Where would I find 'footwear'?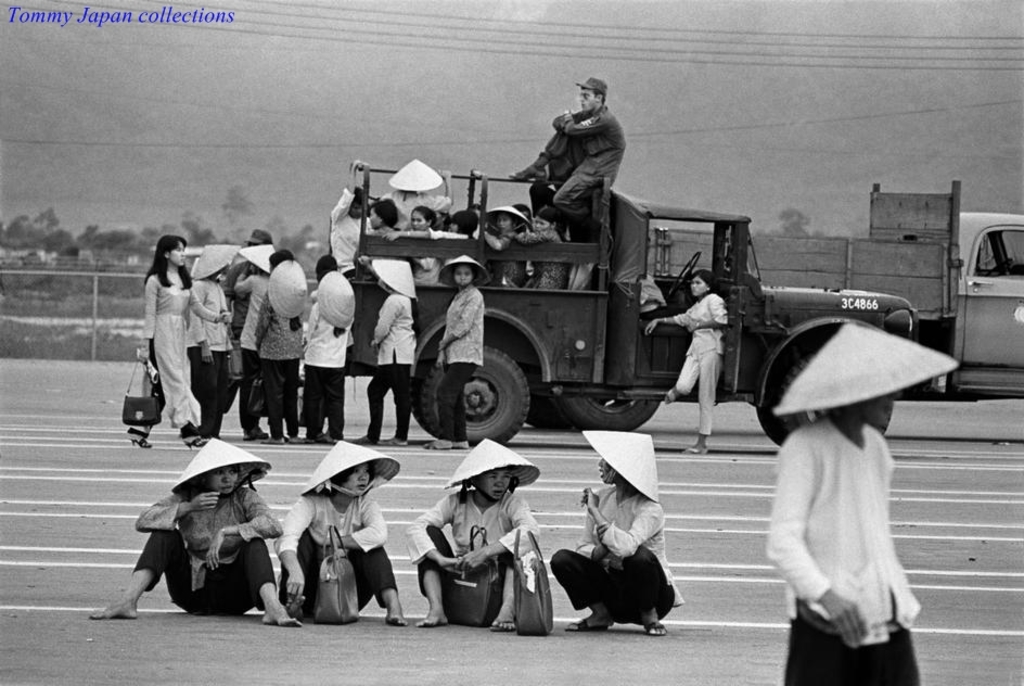
At pyautogui.locateOnScreen(419, 614, 445, 628).
